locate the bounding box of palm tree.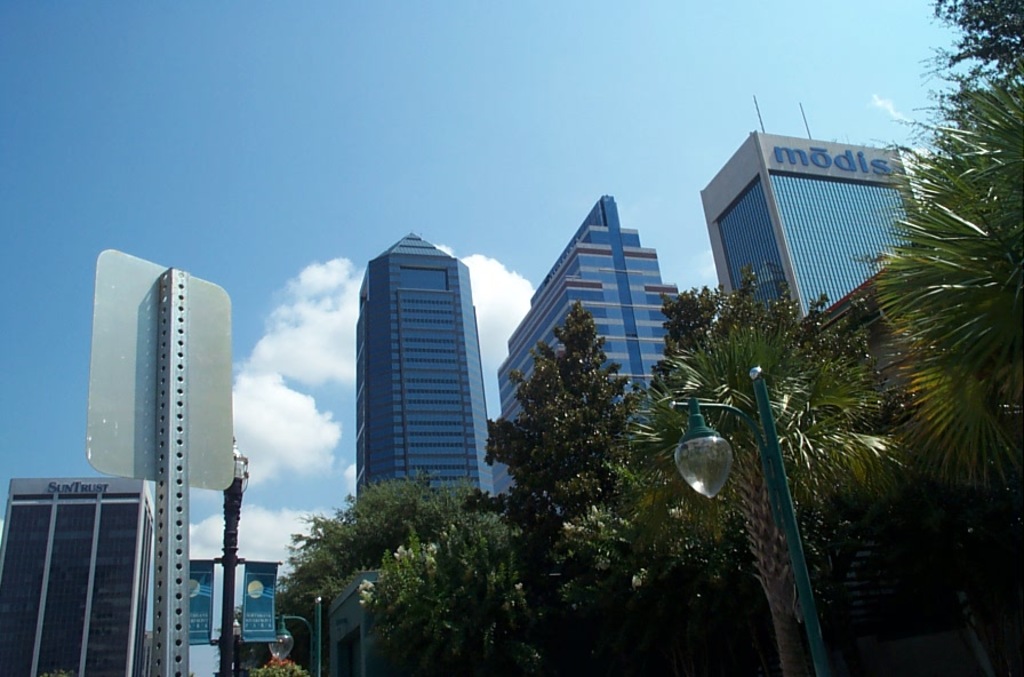
Bounding box: [733, 361, 841, 613].
